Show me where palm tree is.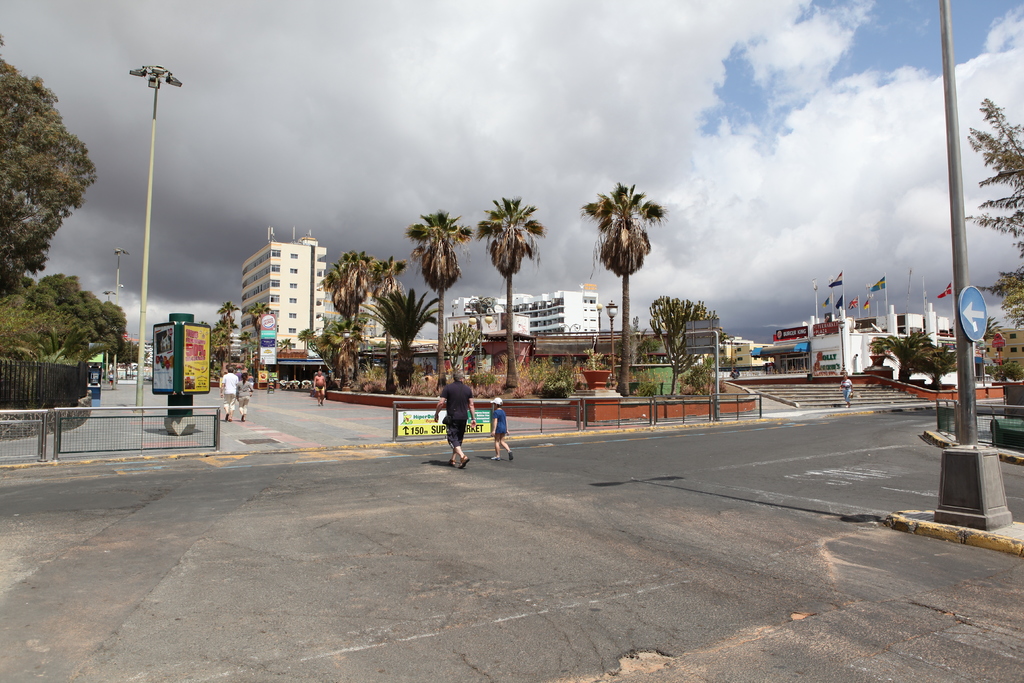
palm tree is at left=308, top=260, right=374, bottom=347.
